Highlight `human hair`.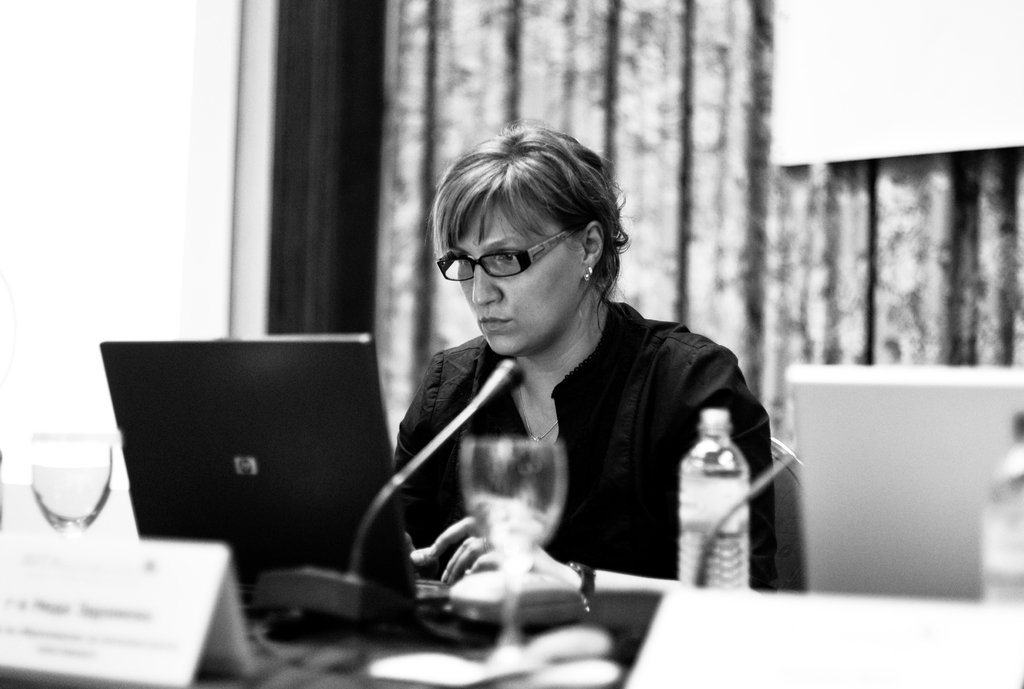
Highlighted region: <box>435,124,623,320</box>.
